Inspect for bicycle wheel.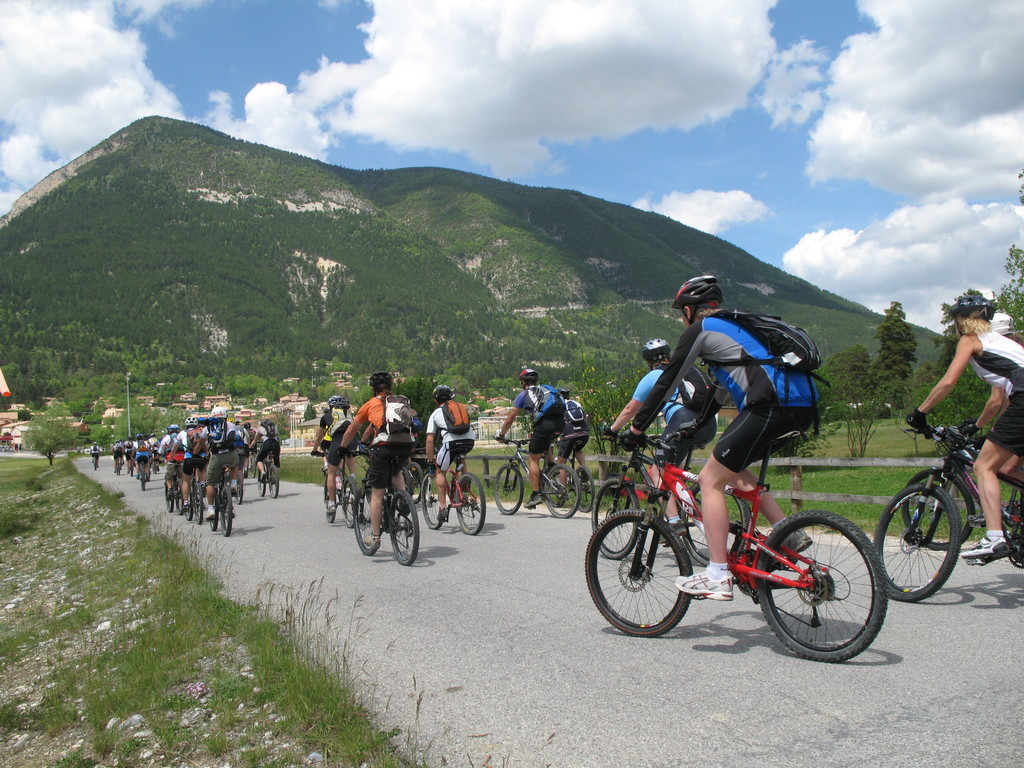
Inspection: 404,464,424,506.
